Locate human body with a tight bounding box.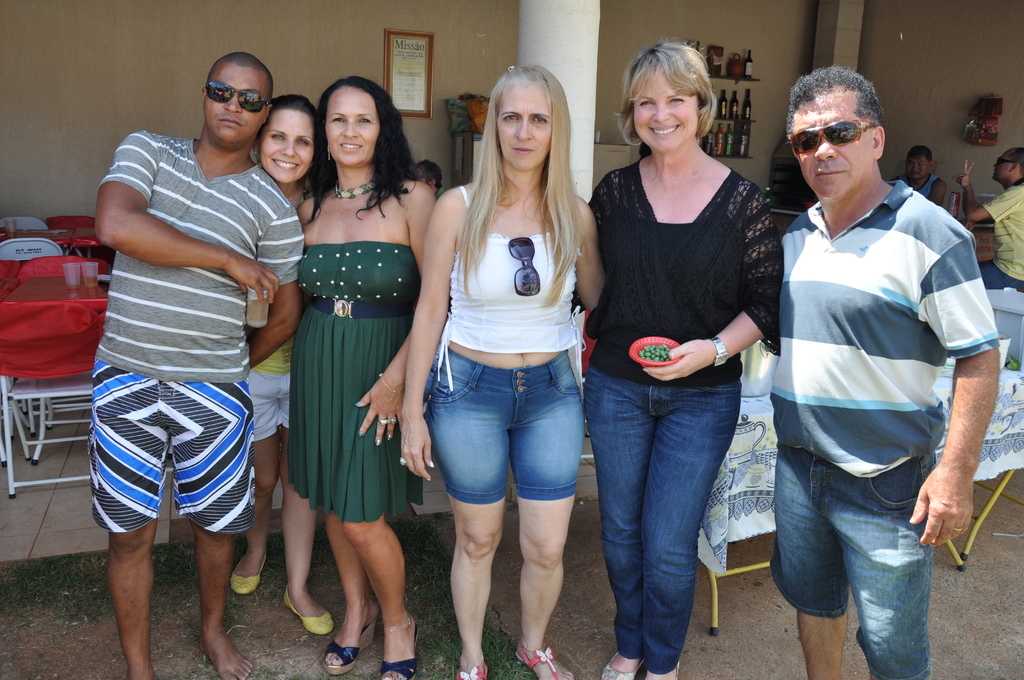
[left=966, top=139, right=1022, bottom=296].
